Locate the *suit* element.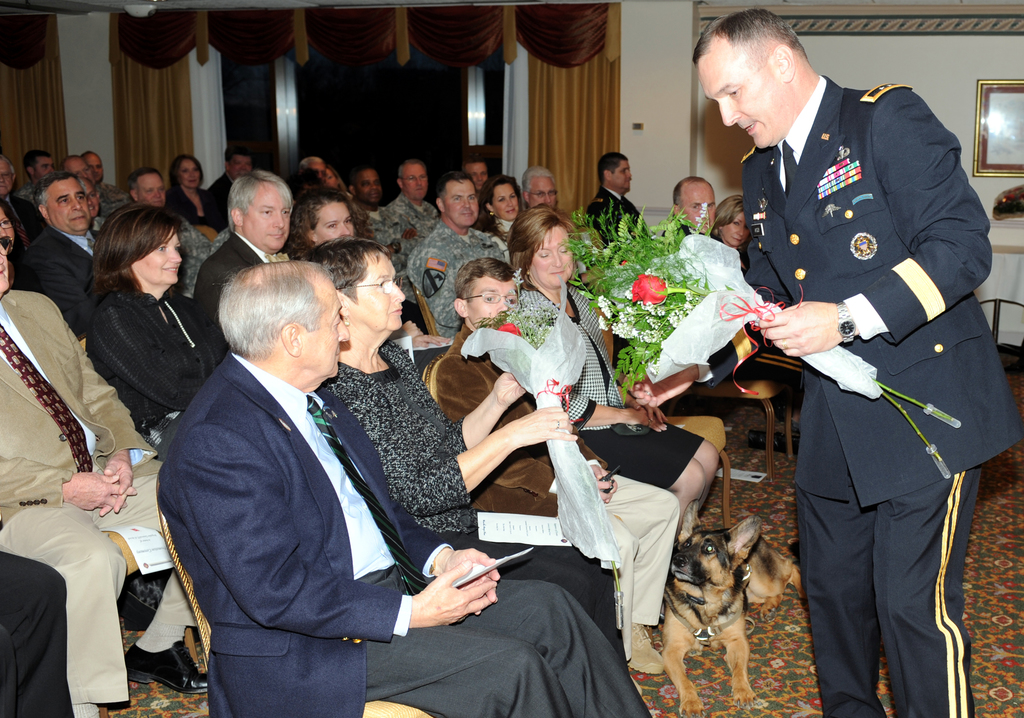
Element bbox: box(156, 347, 652, 717).
